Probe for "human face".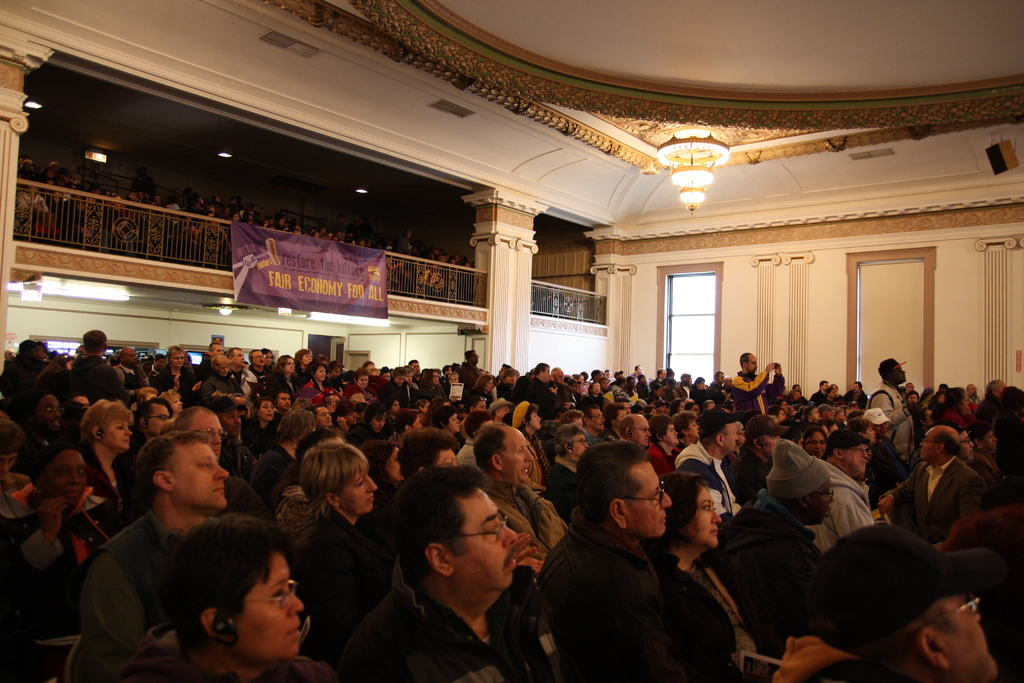
Probe result: 337, 467, 374, 514.
